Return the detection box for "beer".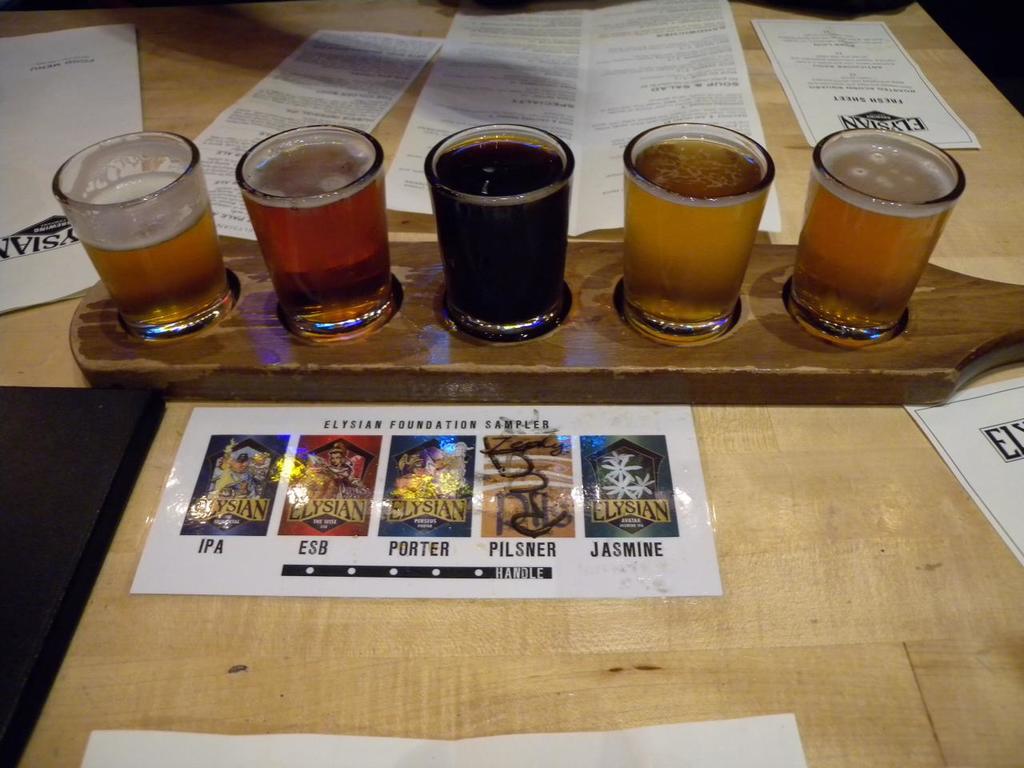
[238,134,389,334].
